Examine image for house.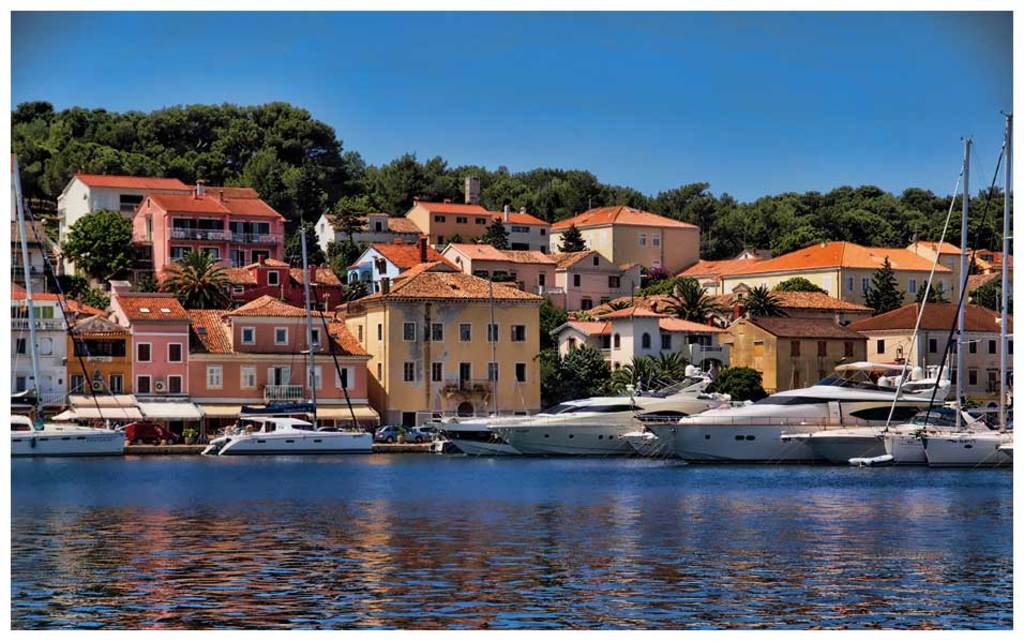
Examination result: pyautogui.locateOnScreen(190, 288, 381, 412).
